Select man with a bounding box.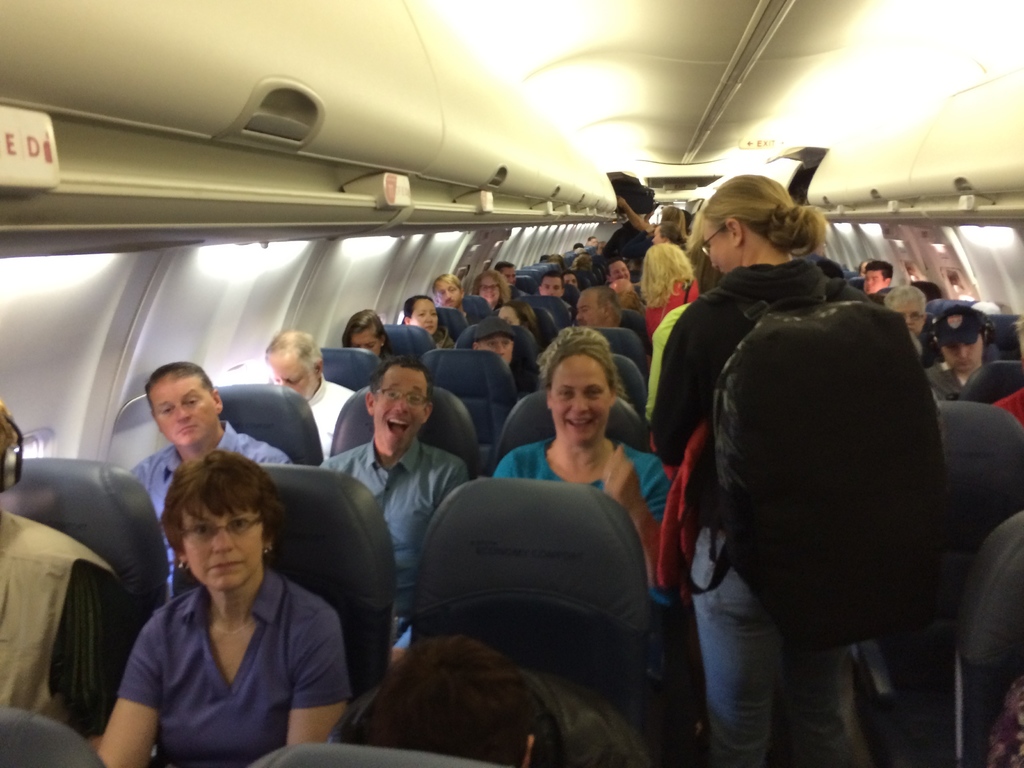
[491,262,518,295].
